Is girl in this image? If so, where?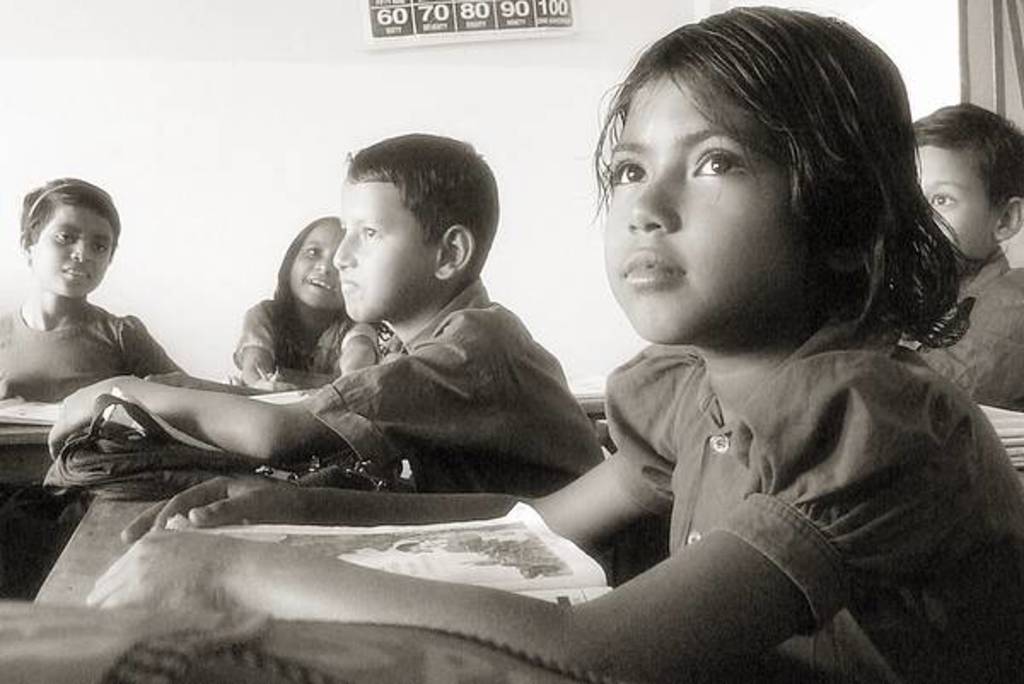
Yes, at bbox=[0, 177, 189, 401].
